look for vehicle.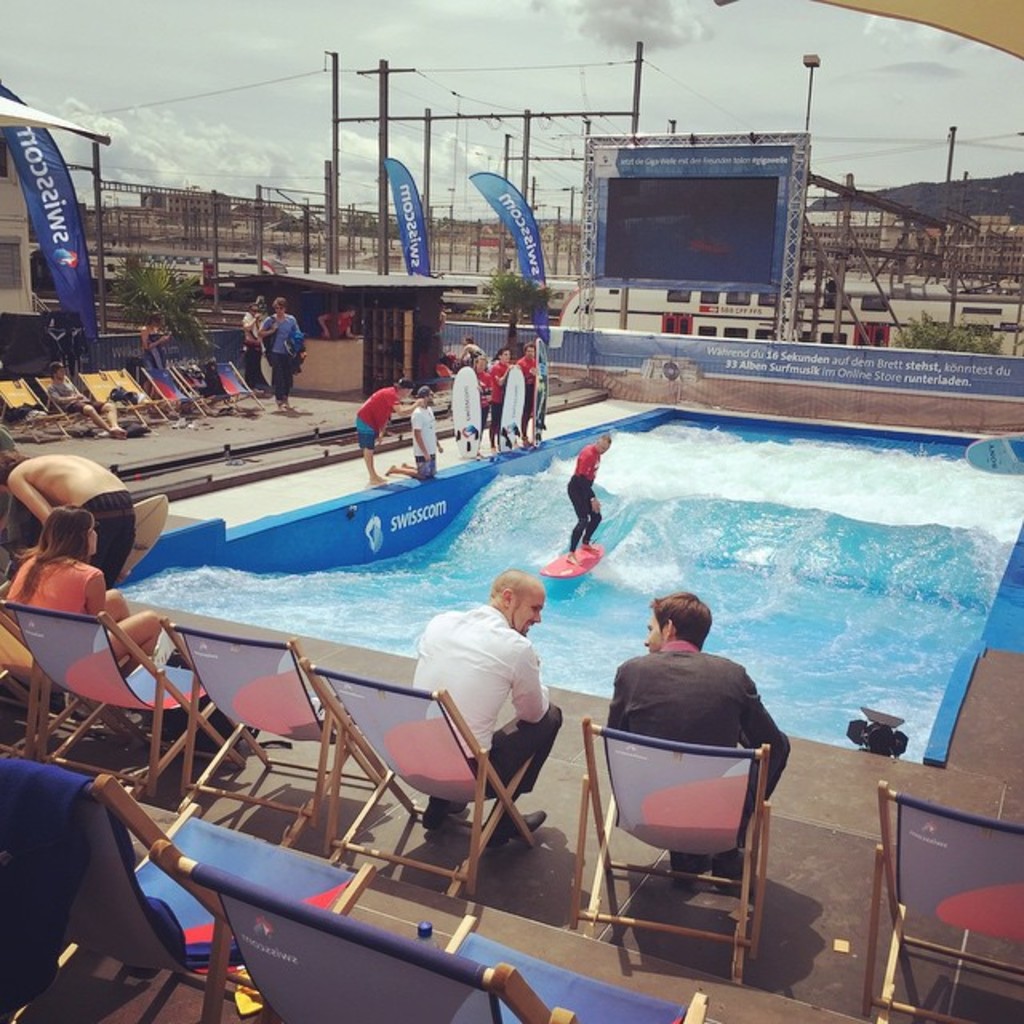
Found: x1=422 y1=266 x2=594 y2=322.
